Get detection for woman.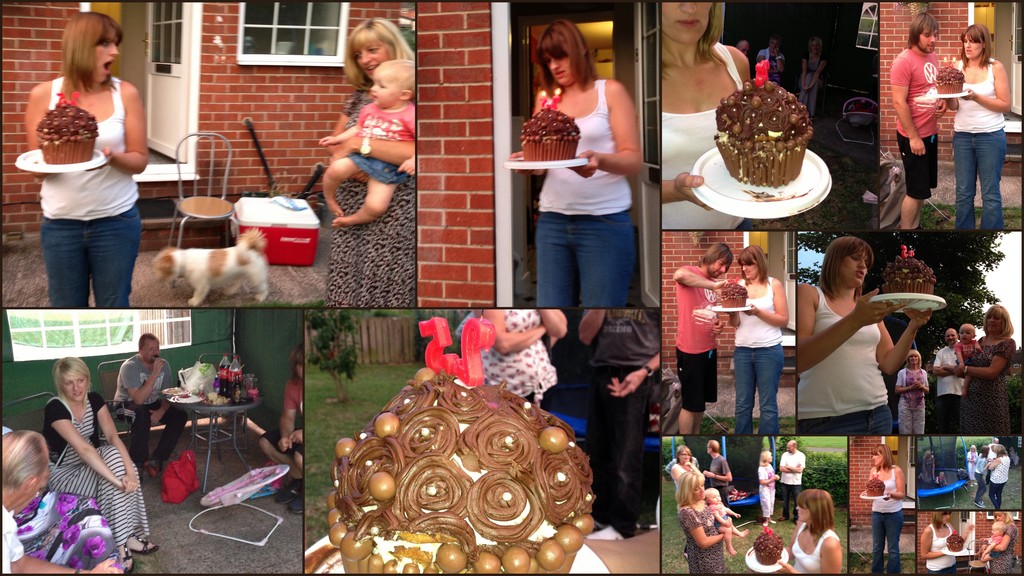
Detection: (856,443,905,575).
